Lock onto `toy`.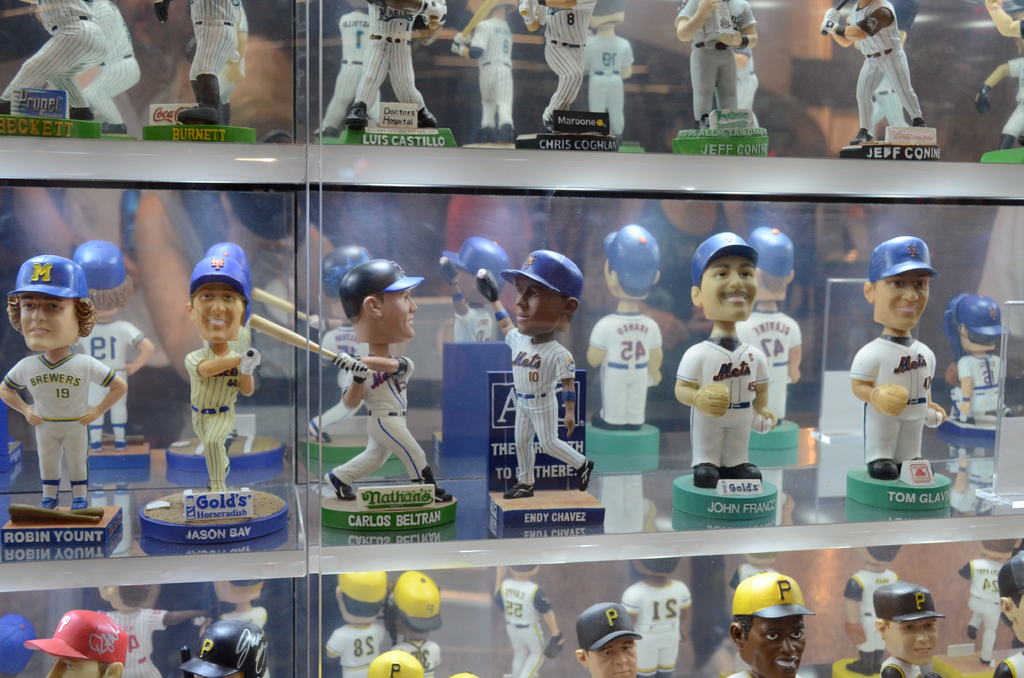
Locked: detection(819, 0, 942, 165).
